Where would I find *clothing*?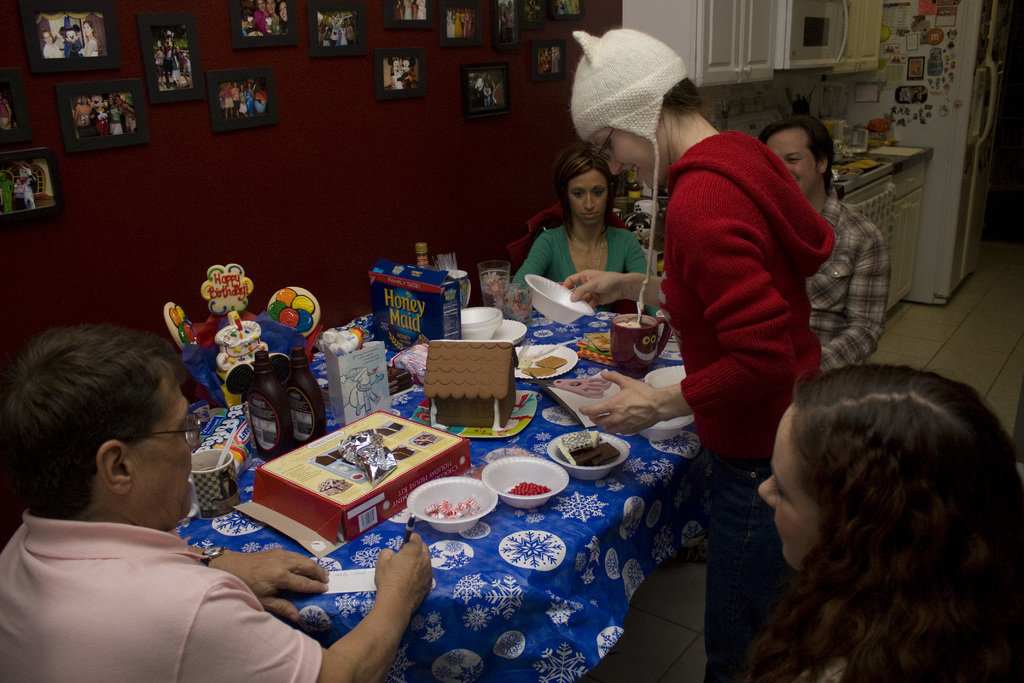
At bbox=(806, 197, 886, 373).
